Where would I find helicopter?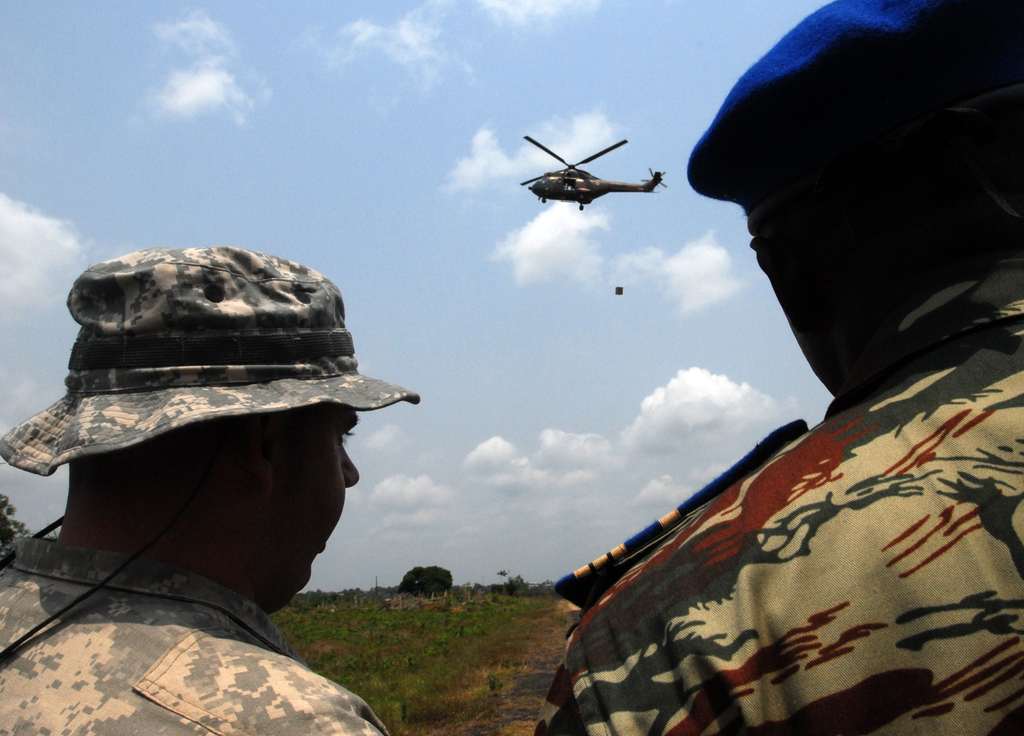
At pyautogui.locateOnScreen(518, 130, 666, 213).
